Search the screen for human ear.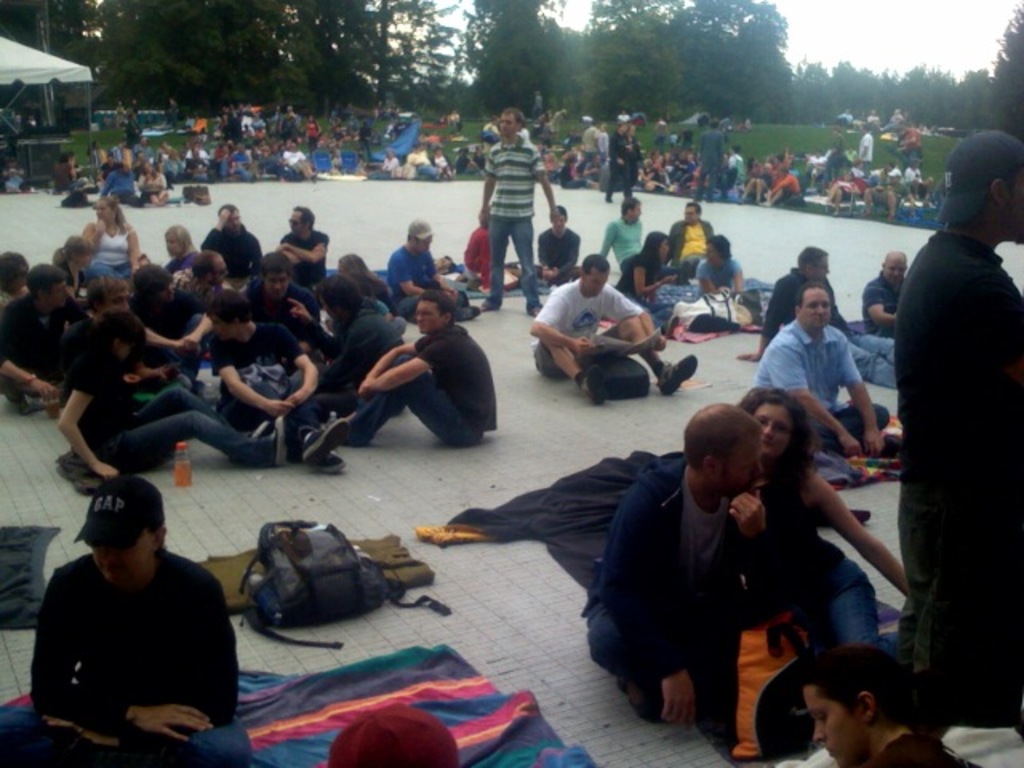
Found at region(445, 309, 458, 323).
